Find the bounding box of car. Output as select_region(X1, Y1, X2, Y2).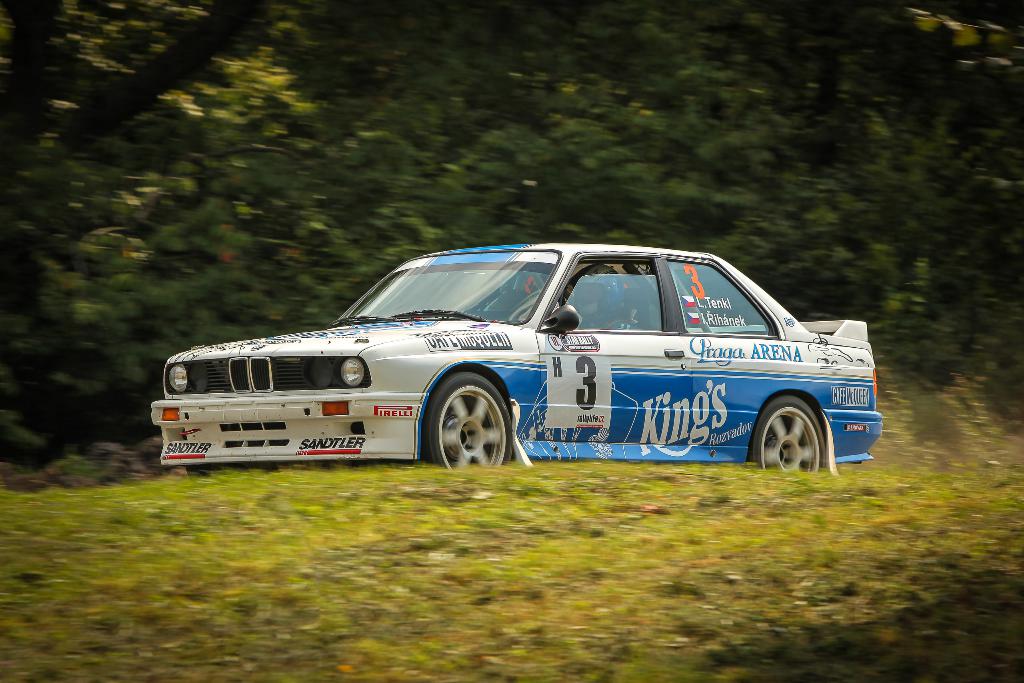
select_region(148, 243, 883, 472).
